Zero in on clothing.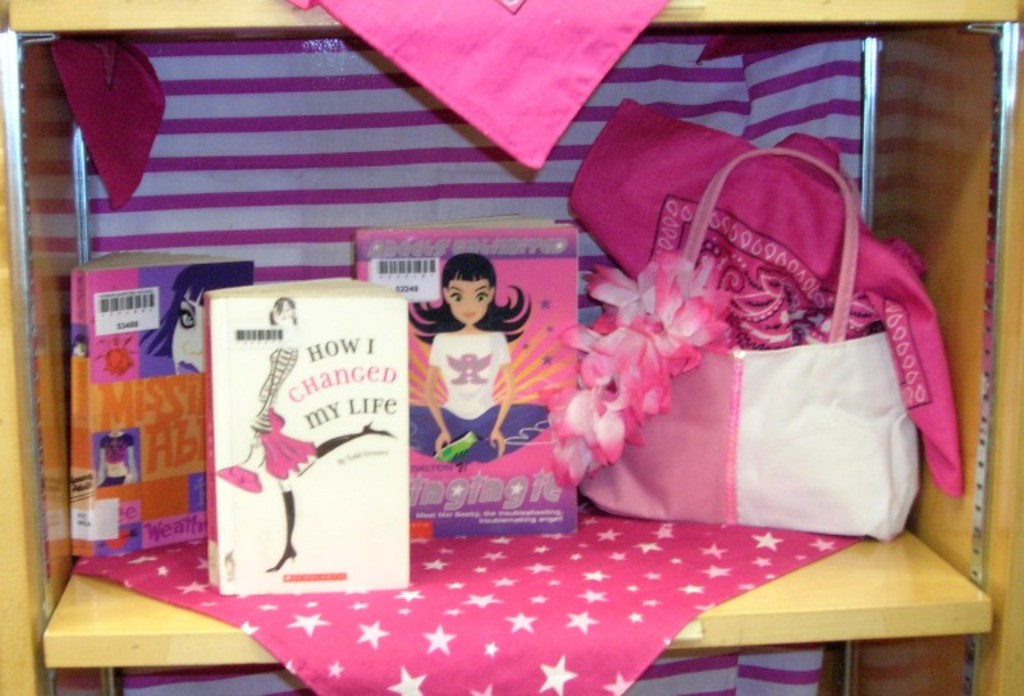
Zeroed in: detection(399, 330, 554, 464).
